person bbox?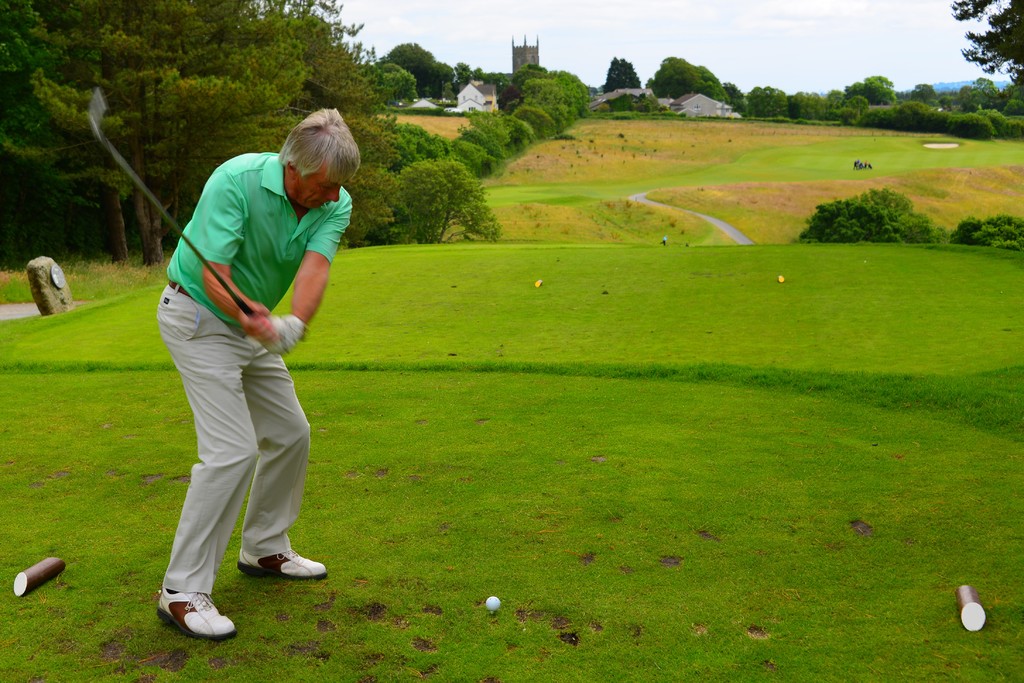
135/100/332/675
